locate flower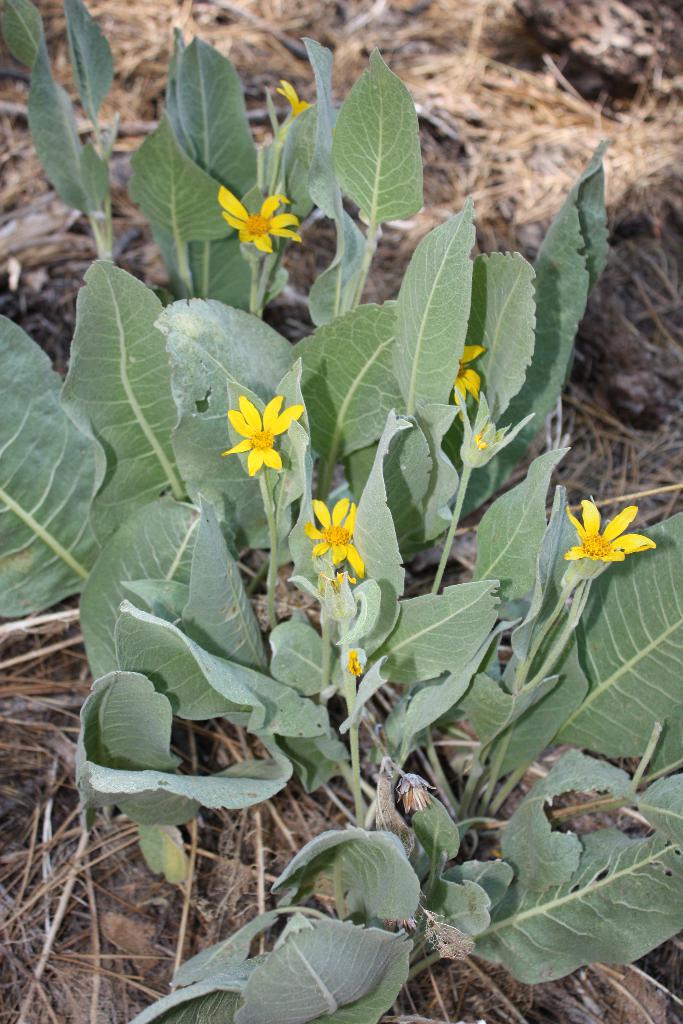
{"x1": 347, "y1": 659, "x2": 363, "y2": 673}
